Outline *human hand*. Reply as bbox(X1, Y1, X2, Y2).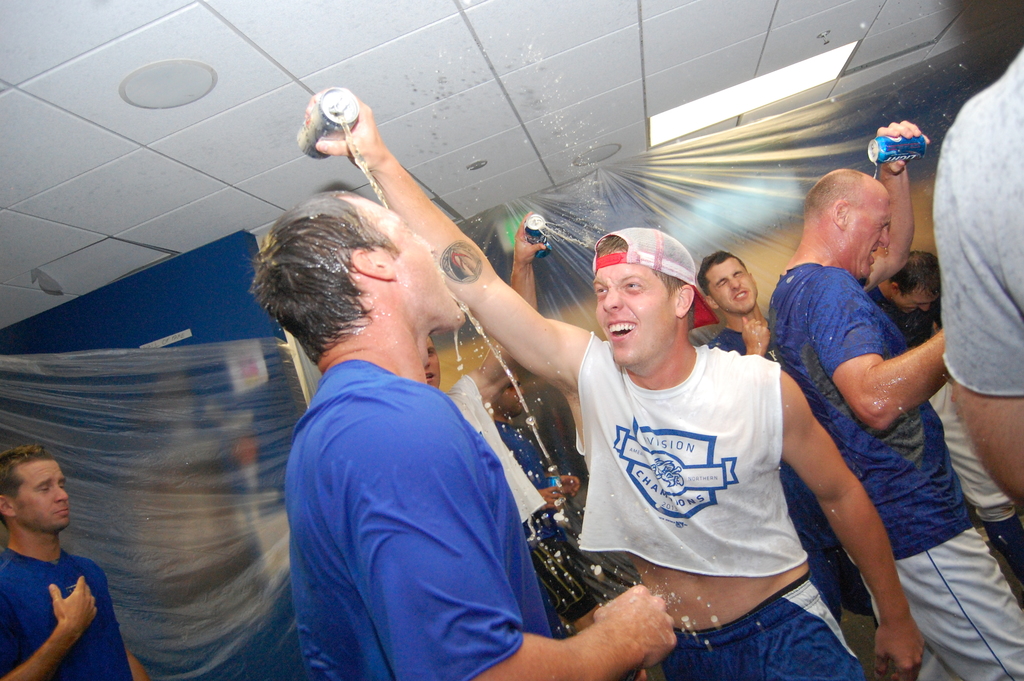
bbox(871, 621, 929, 680).
